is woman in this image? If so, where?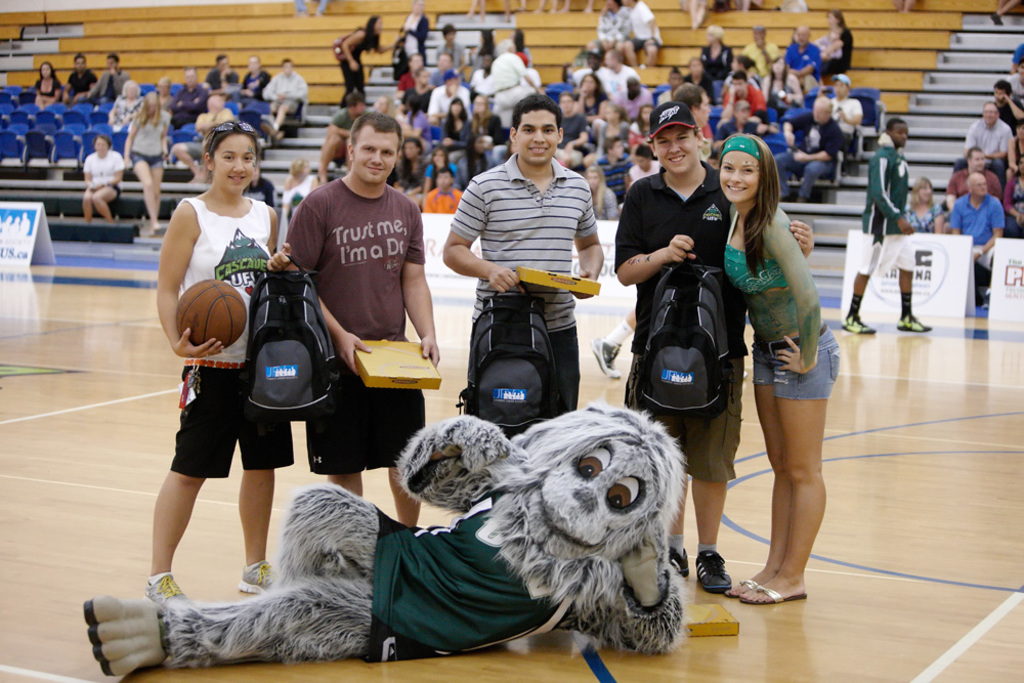
Yes, at region(757, 55, 805, 117).
